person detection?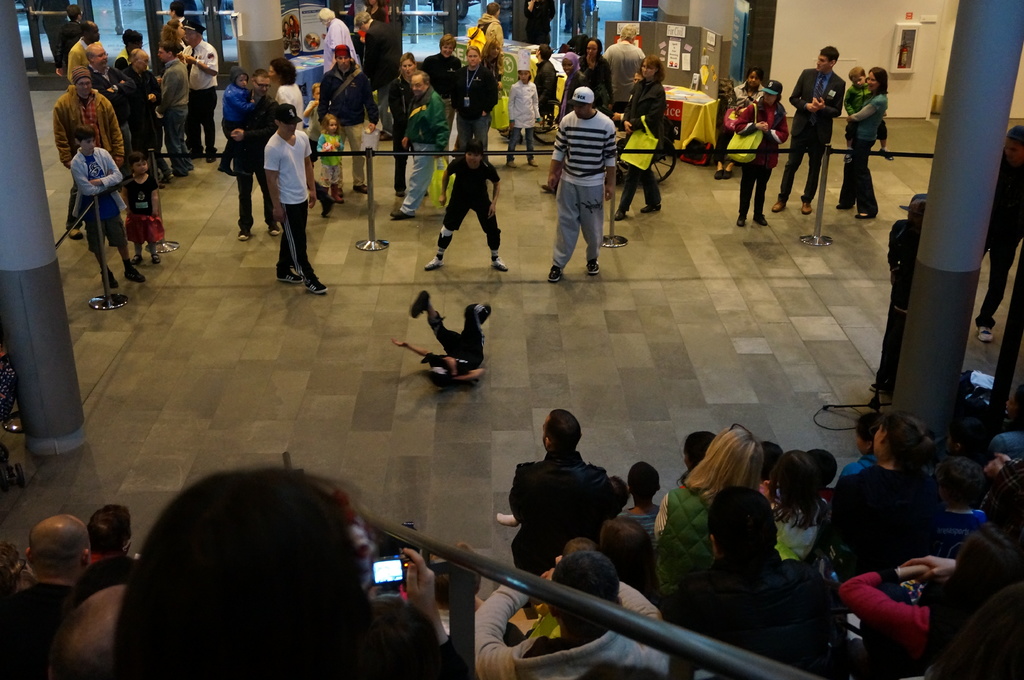
(451, 43, 495, 158)
